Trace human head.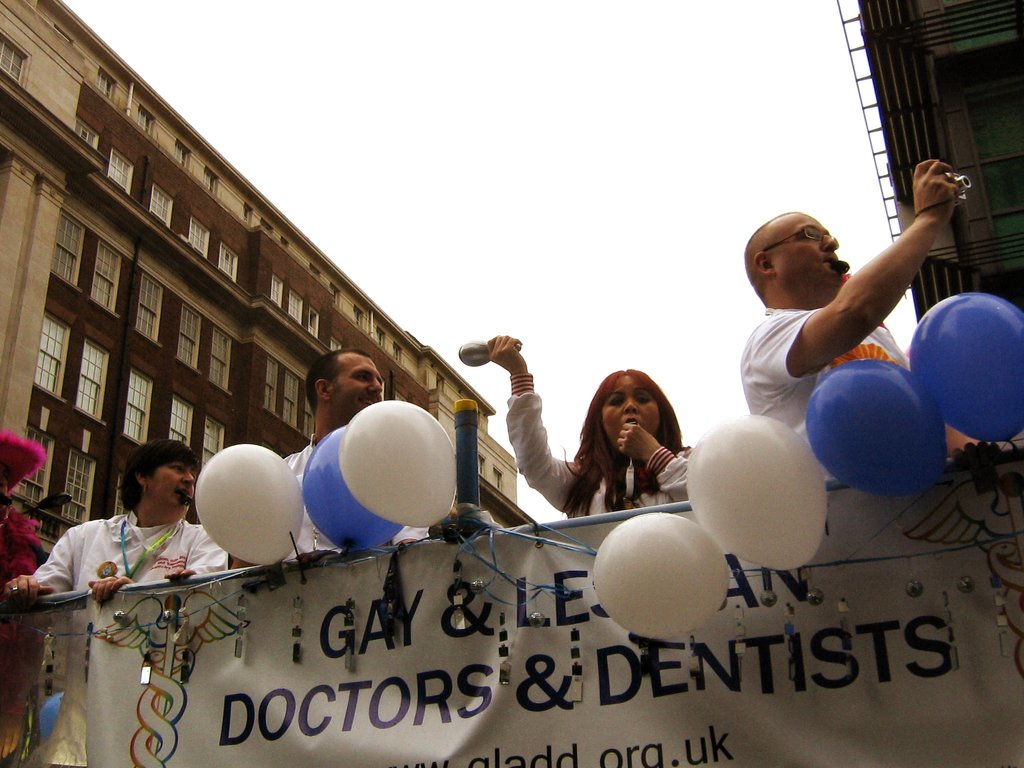
Traced to <region>119, 438, 198, 525</region>.
